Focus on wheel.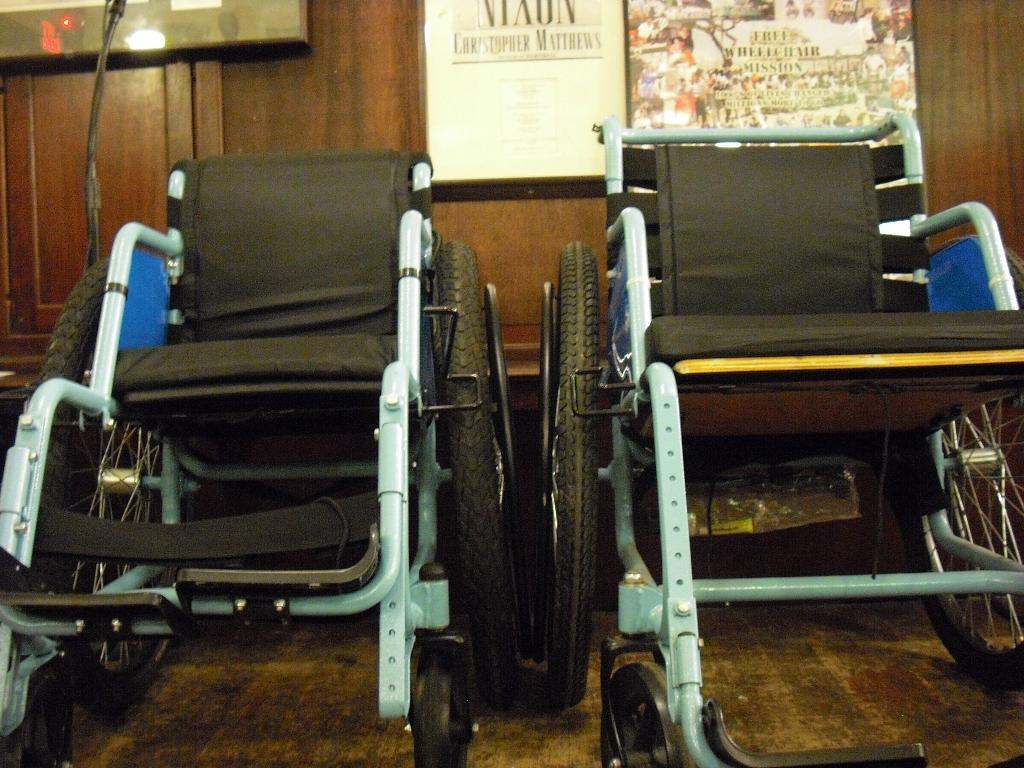
Focused at {"x1": 27, "y1": 257, "x2": 197, "y2": 712}.
